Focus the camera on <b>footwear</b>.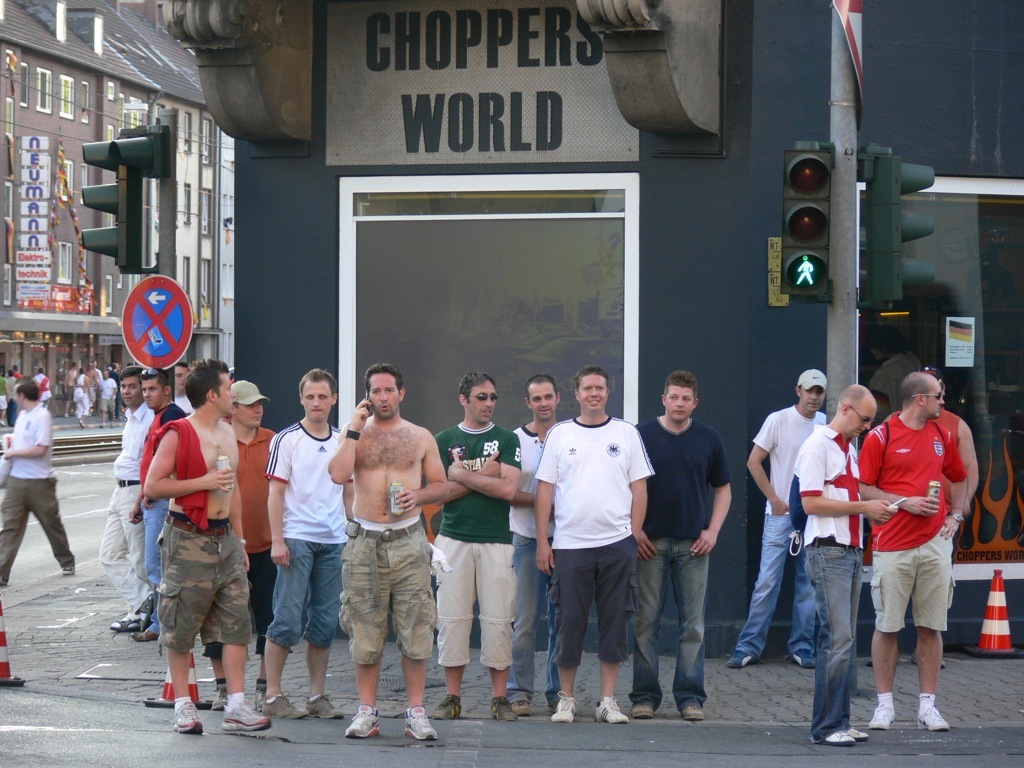
Focus region: 340,705,382,742.
